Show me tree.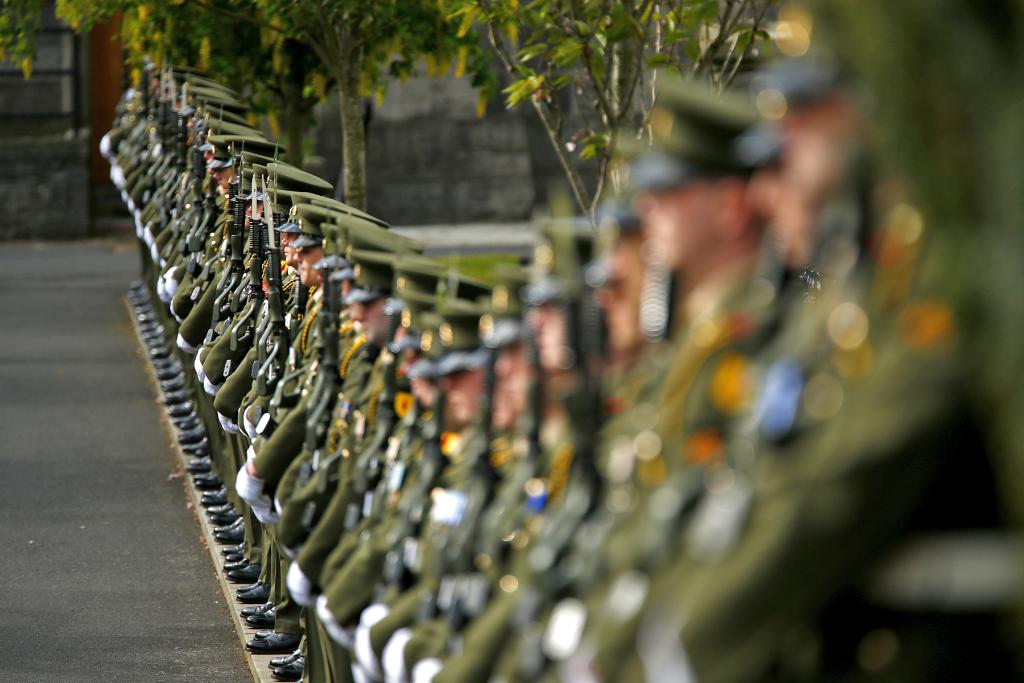
tree is here: {"x1": 257, "y1": 0, "x2": 468, "y2": 222}.
